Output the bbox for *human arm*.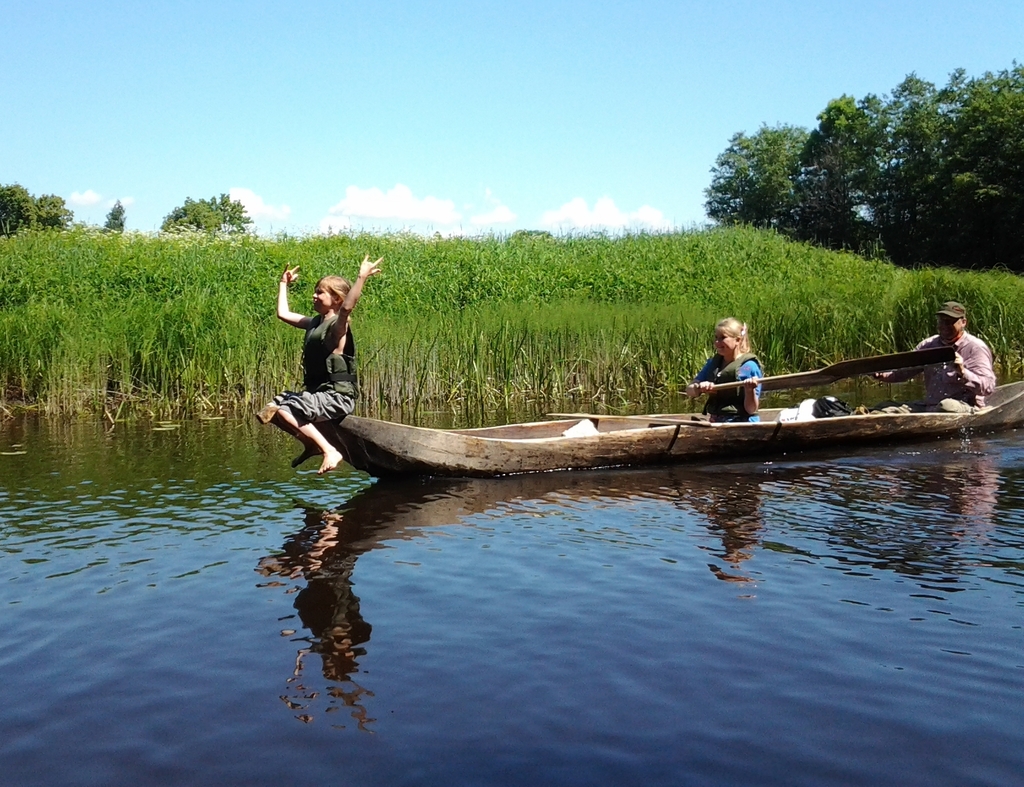
x1=332, y1=254, x2=385, y2=335.
